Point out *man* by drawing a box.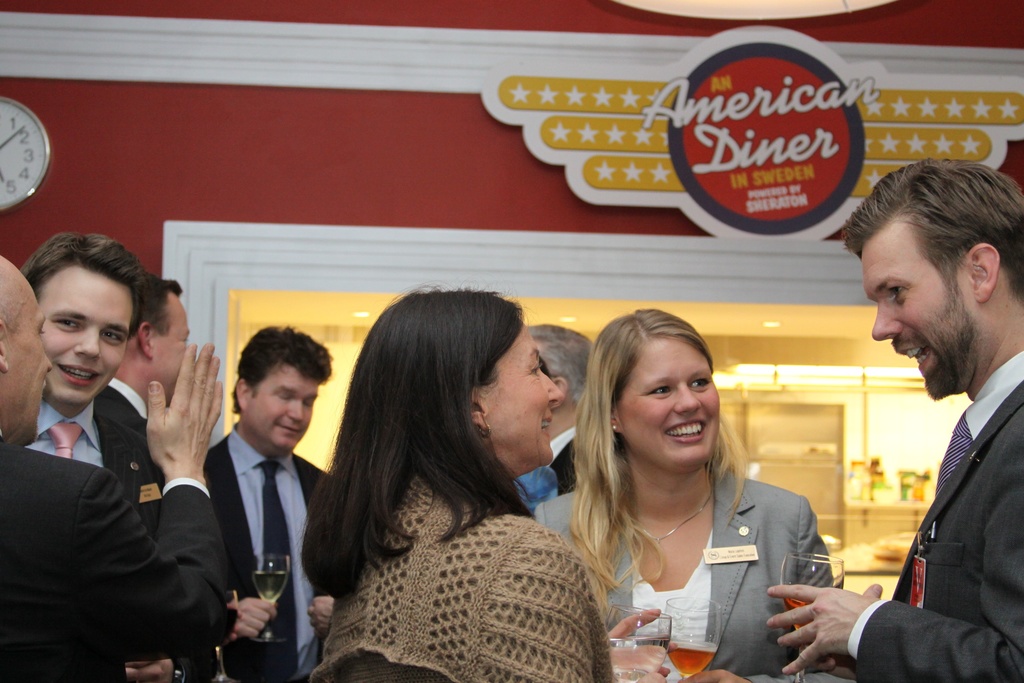
200 325 330 682.
